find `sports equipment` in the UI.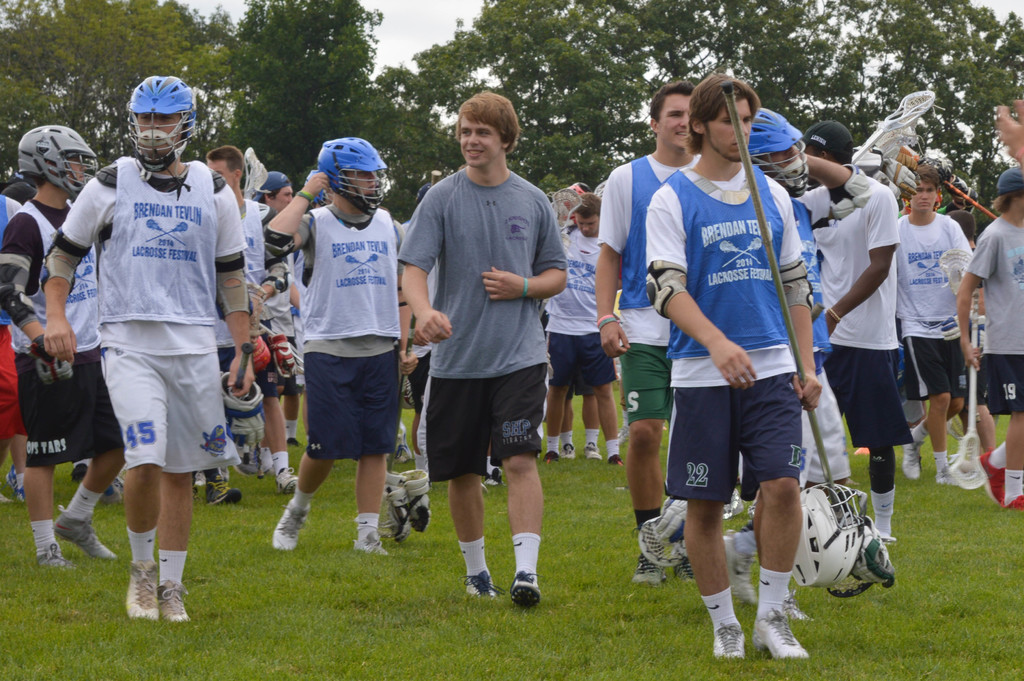
UI element at (0,259,39,323).
